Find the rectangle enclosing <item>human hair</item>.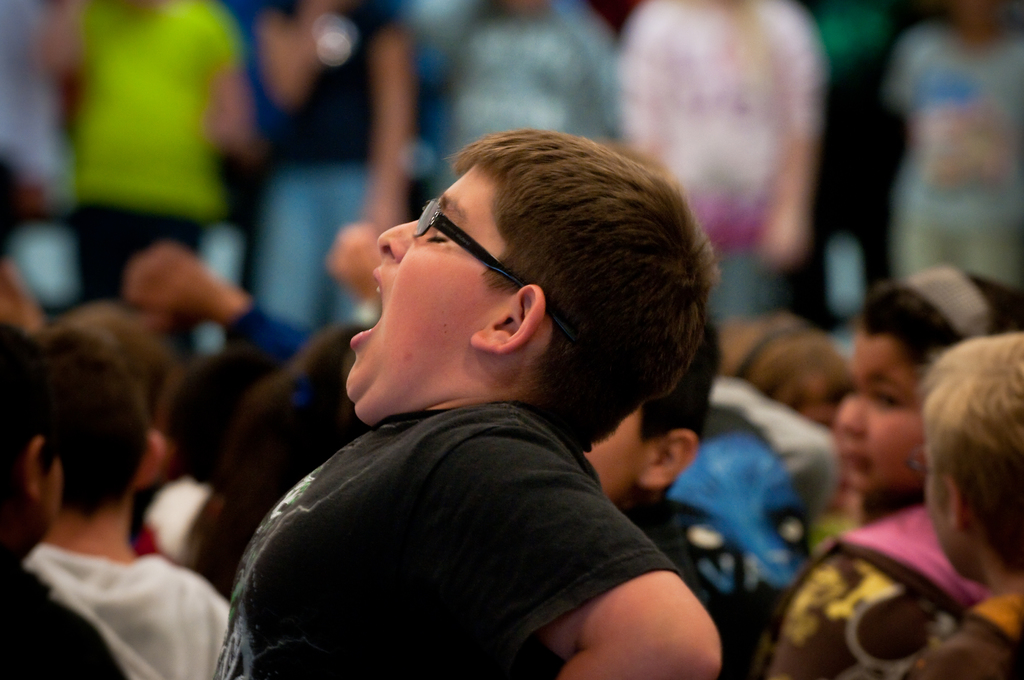
<bbox>723, 307, 858, 424</bbox>.
